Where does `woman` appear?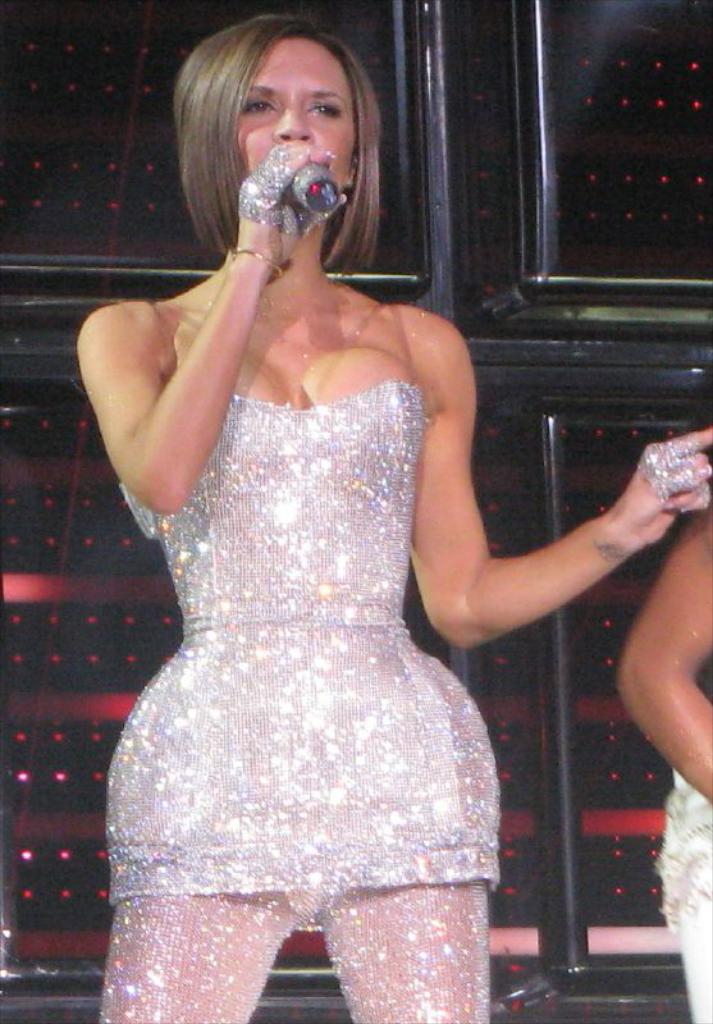
Appears at locate(616, 512, 712, 1023).
